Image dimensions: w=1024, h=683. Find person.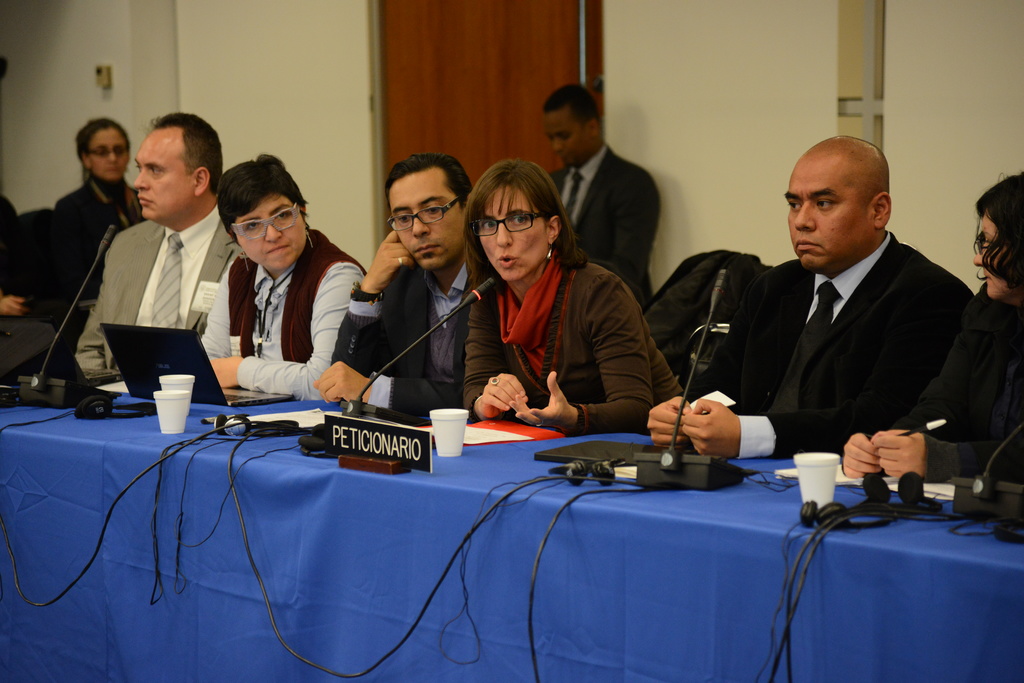
l=540, t=86, r=652, b=306.
